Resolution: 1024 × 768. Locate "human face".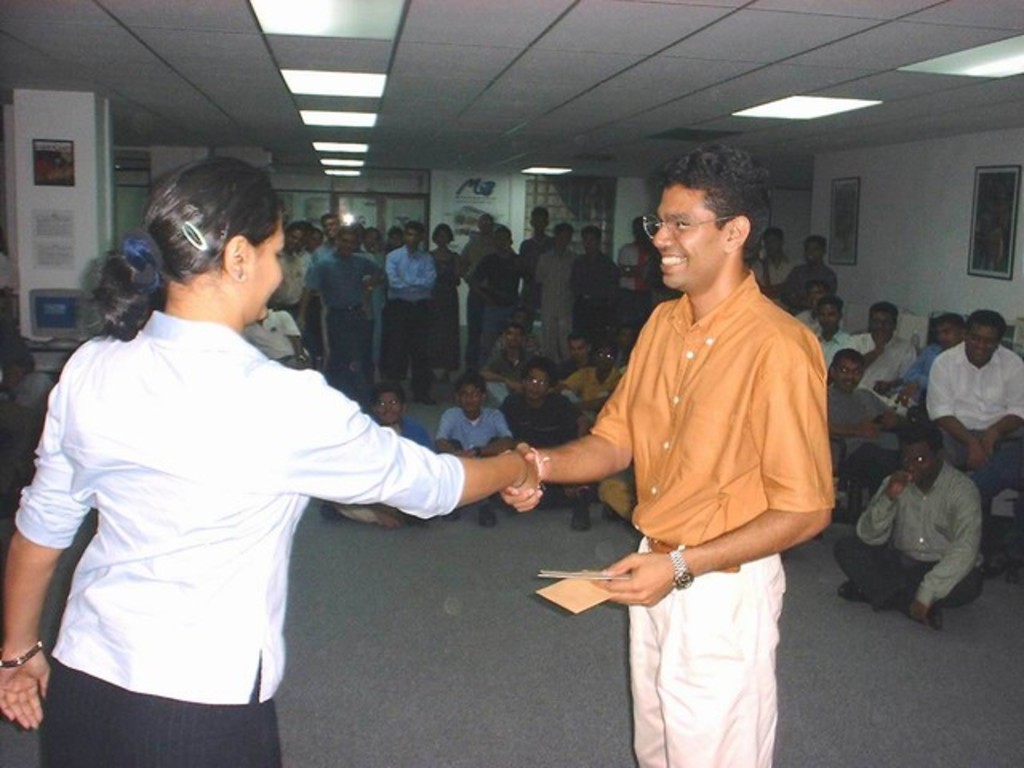
[651,174,726,291].
